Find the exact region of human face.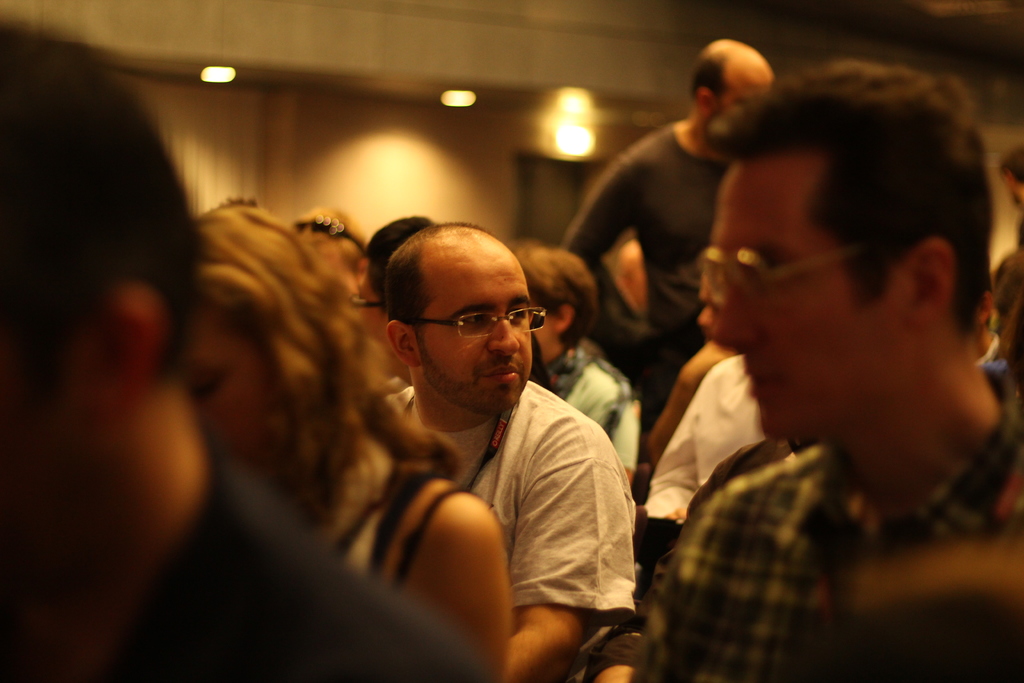
Exact region: <region>187, 310, 267, 470</region>.
